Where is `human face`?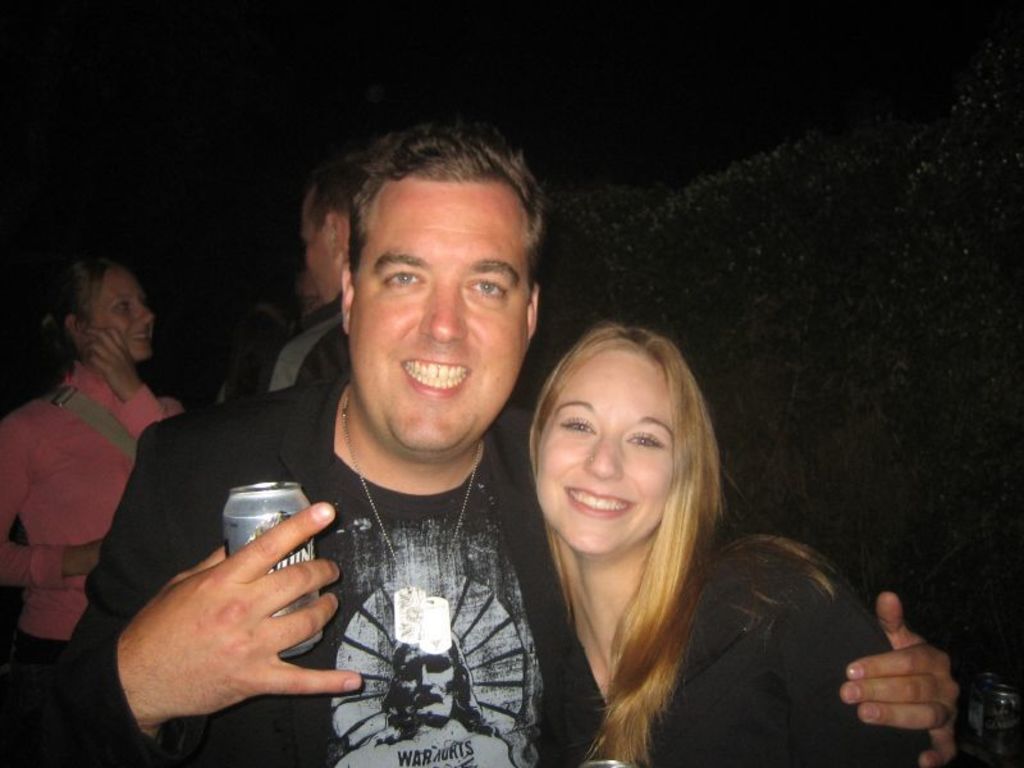
select_region(301, 220, 334, 302).
